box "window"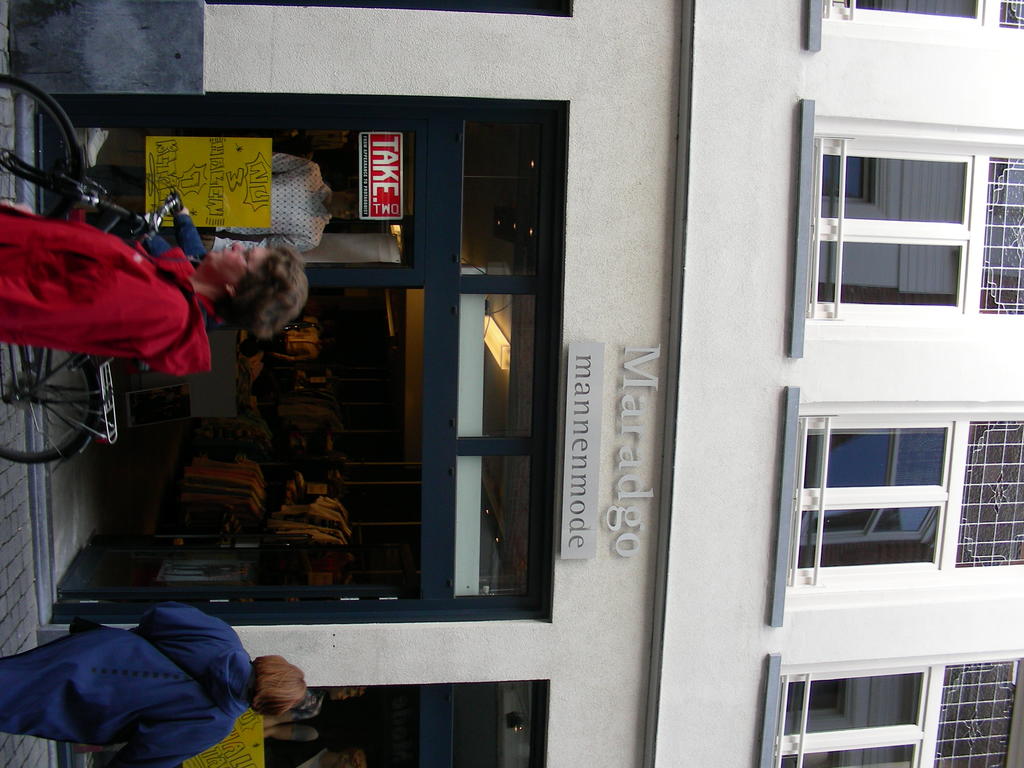
784 669 935 767
